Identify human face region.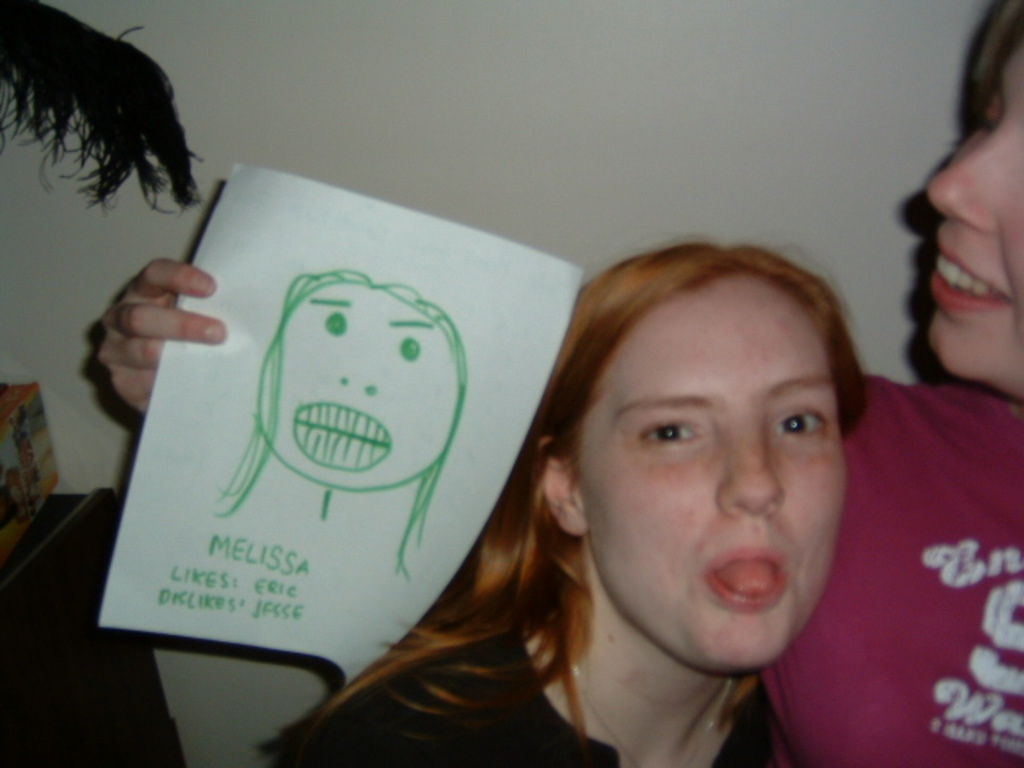
Region: x1=893 y1=56 x2=1022 y2=398.
